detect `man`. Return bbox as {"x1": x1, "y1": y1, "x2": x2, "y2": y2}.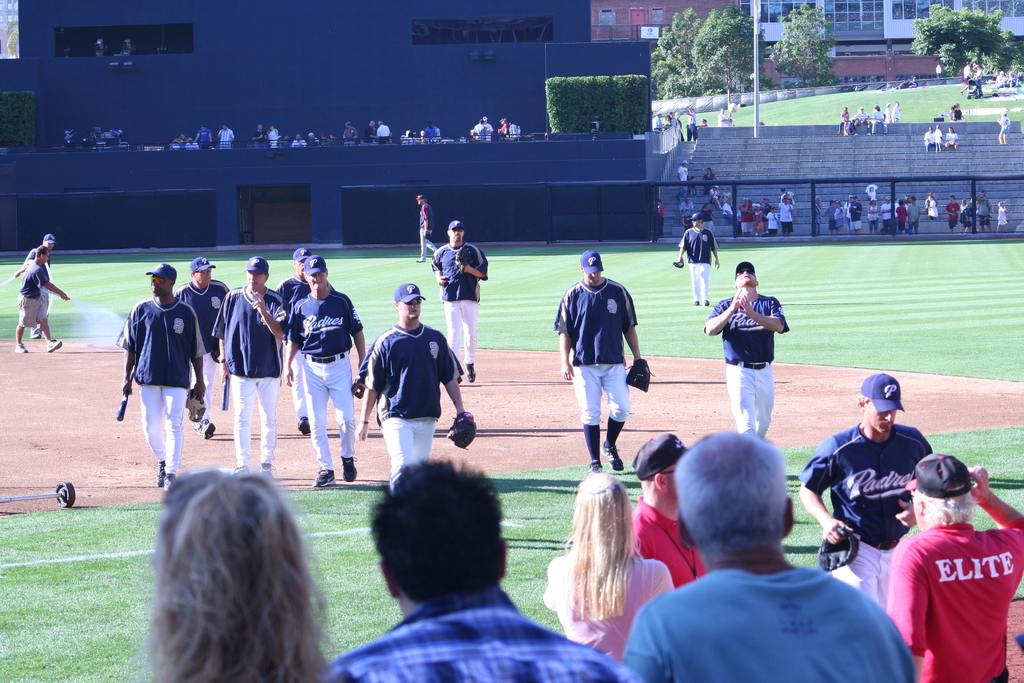
{"x1": 305, "y1": 131, "x2": 316, "y2": 147}.
